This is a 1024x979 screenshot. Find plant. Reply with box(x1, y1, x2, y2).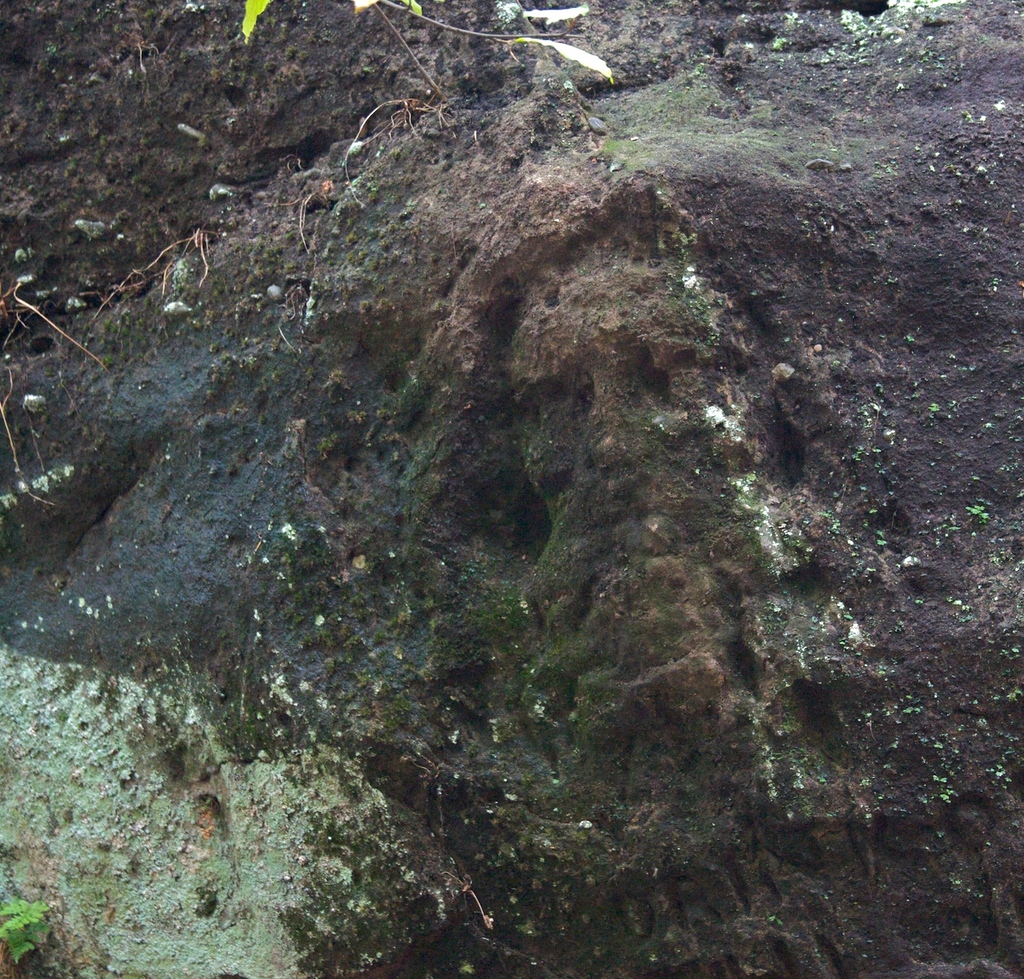
box(875, 525, 888, 538).
